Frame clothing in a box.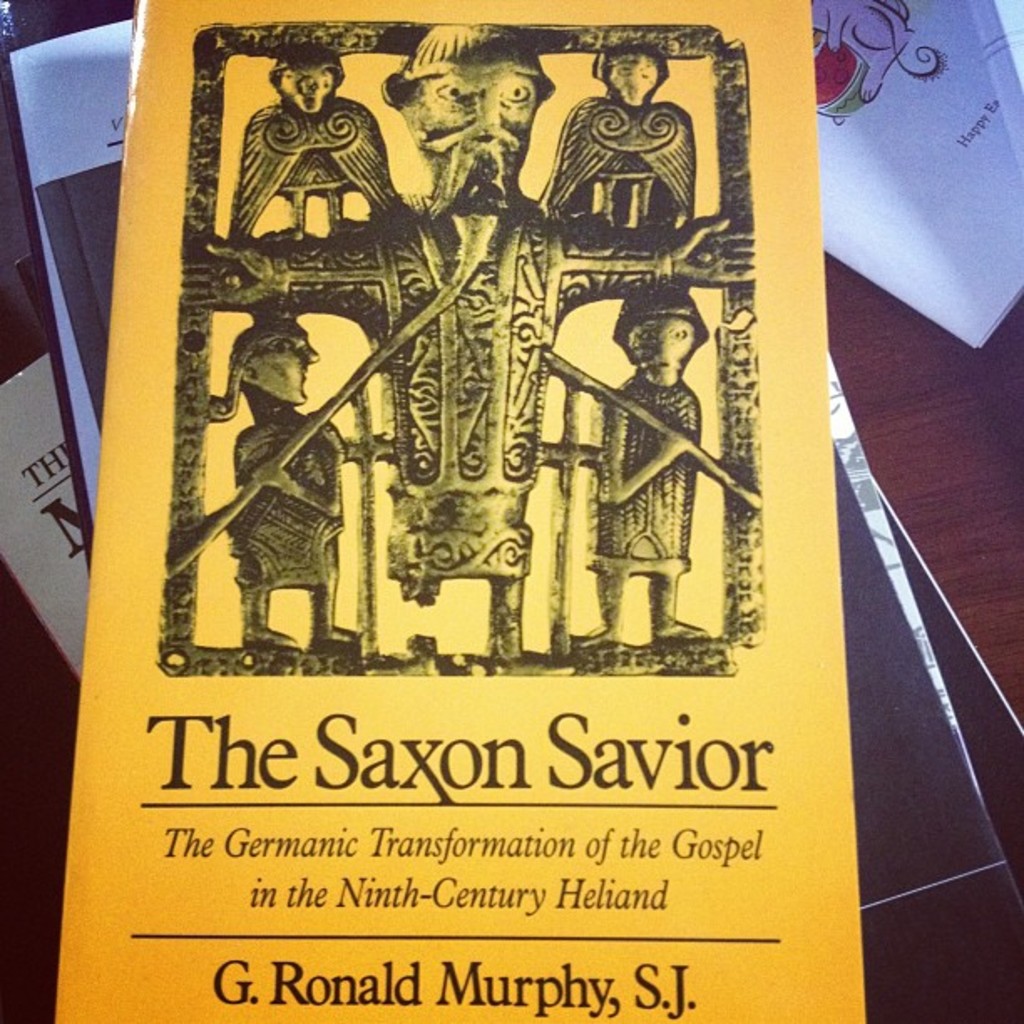
<bbox>537, 95, 706, 214</bbox>.
